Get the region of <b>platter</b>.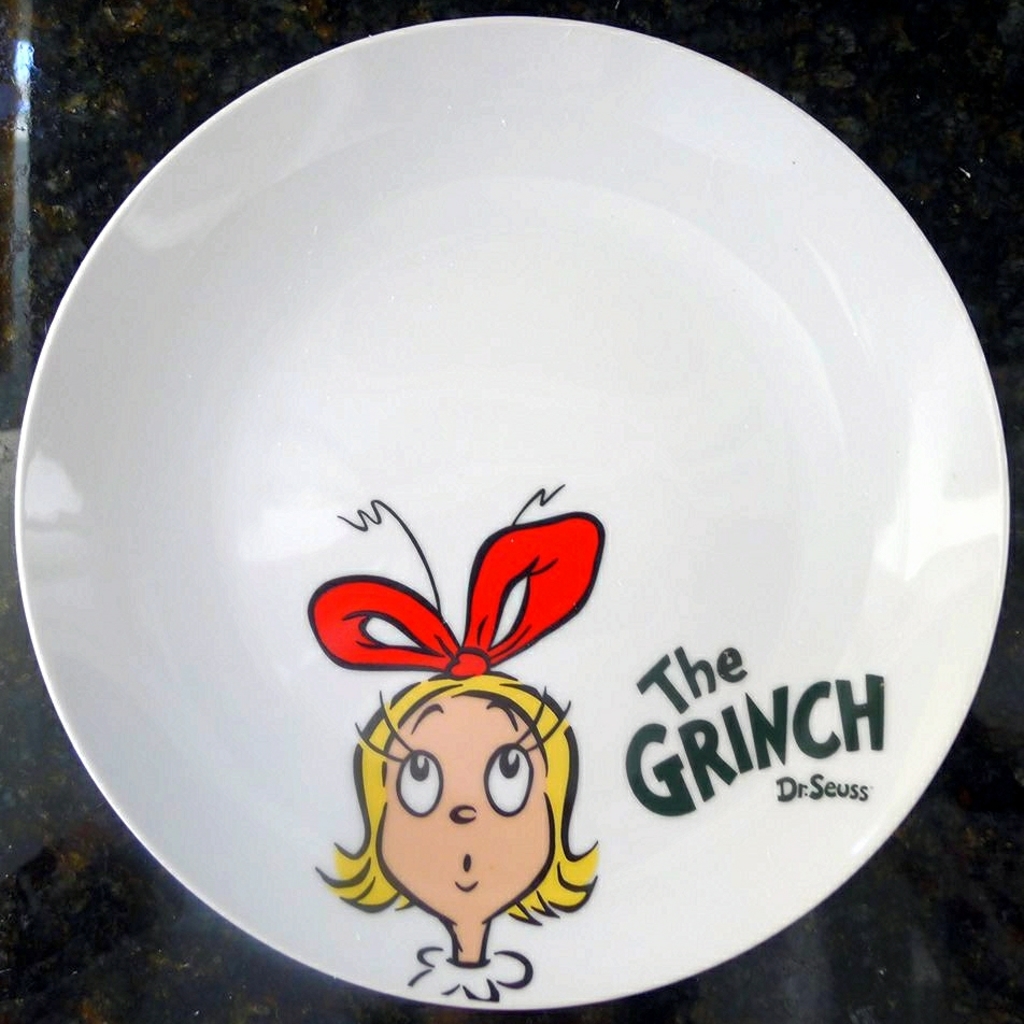
detection(15, 13, 1009, 1011).
